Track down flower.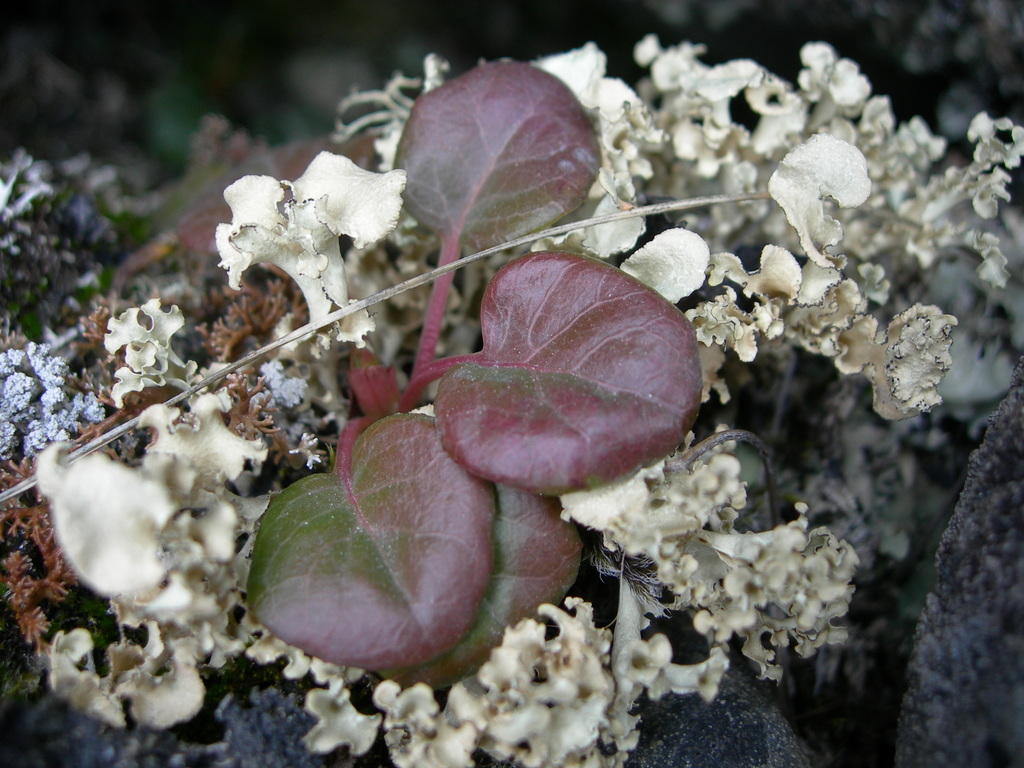
Tracked to locate(205, 131, 403, 307).
